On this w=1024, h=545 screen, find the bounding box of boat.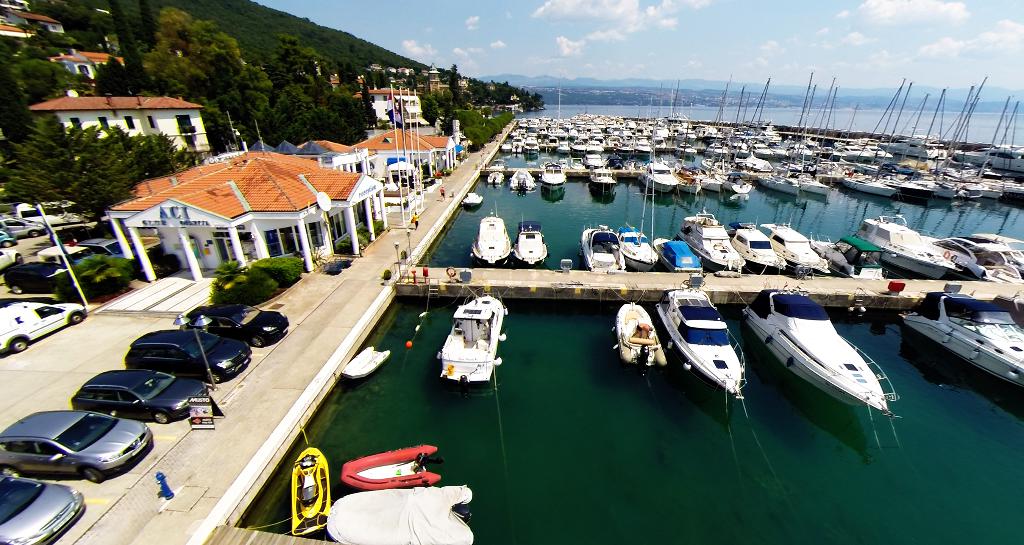
Bounding box: [left=898, top=281, right=1023, bottom=385].
